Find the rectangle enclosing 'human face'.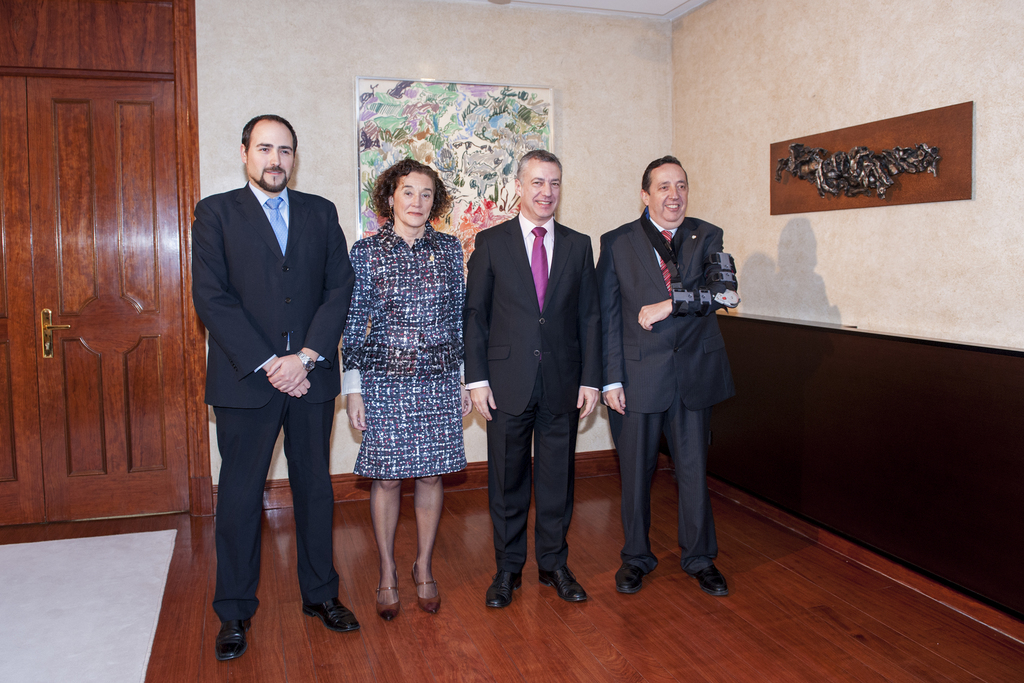
[515, 163, 563, 218].
